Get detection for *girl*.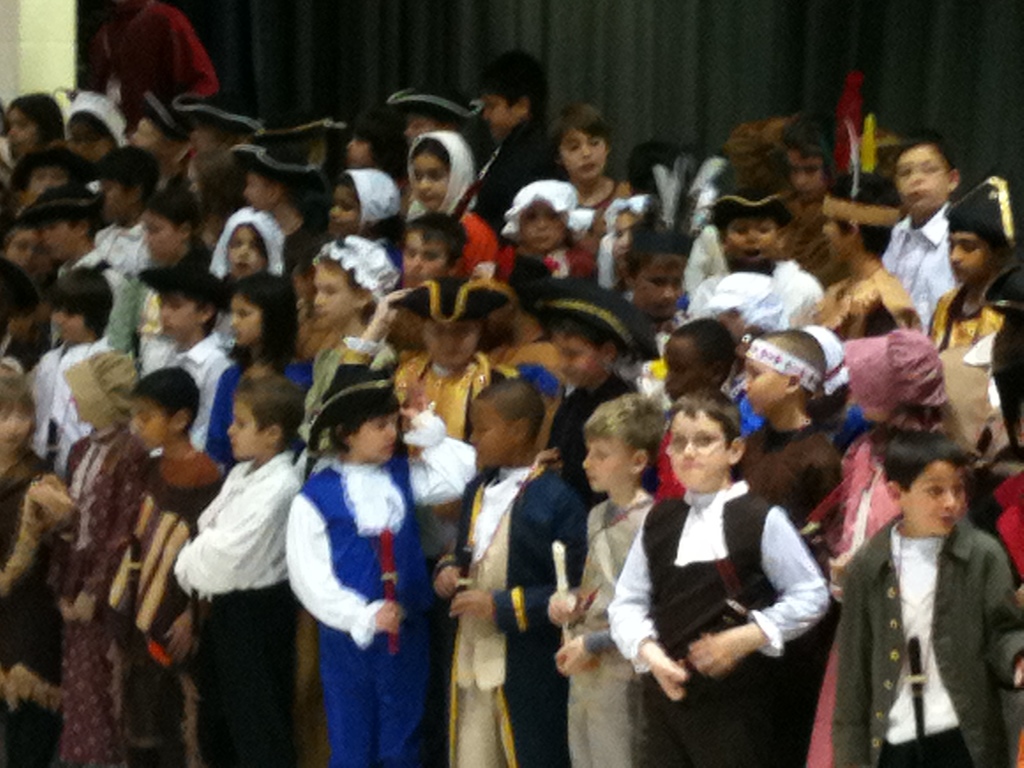
Detection: {"x1": 327, "y1": 167, "x2": 396, "y2": 237}.
